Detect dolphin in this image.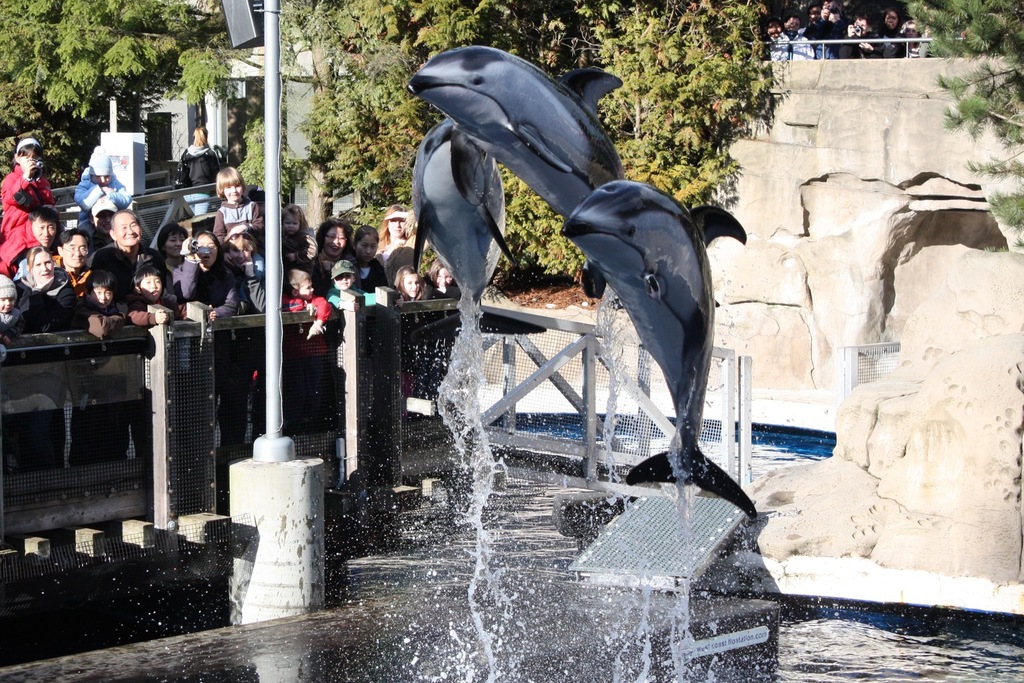
Detection: [553,179,762,522].
